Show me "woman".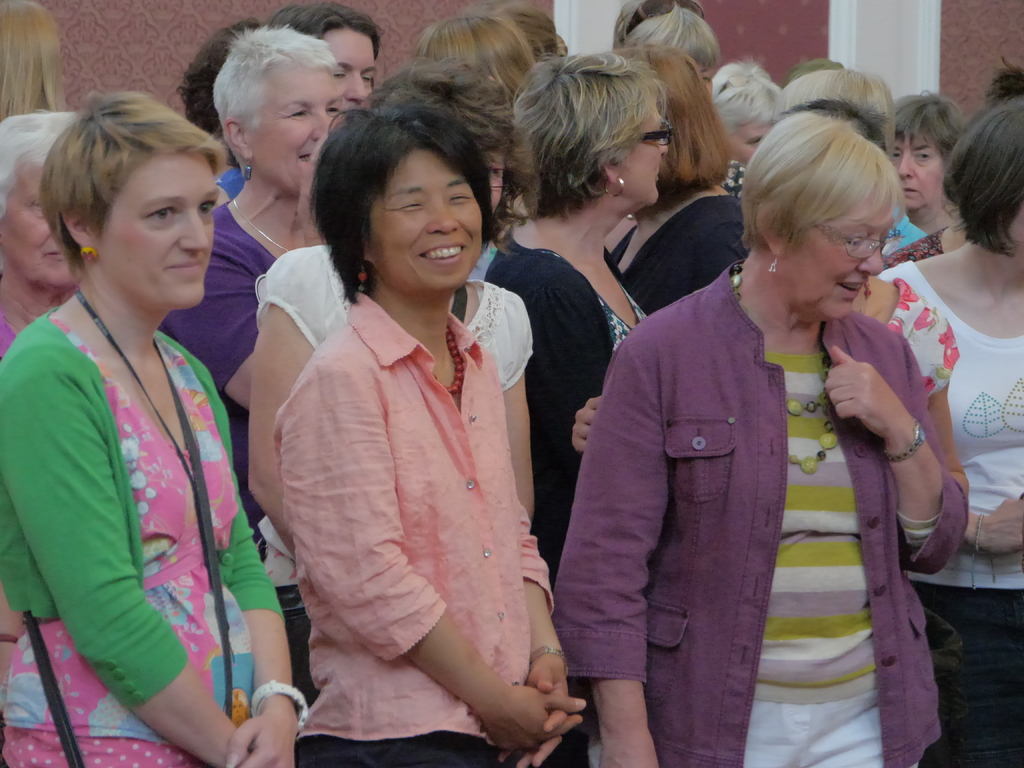
"woman" is here: bbox=[612, 45, 744, 320].
